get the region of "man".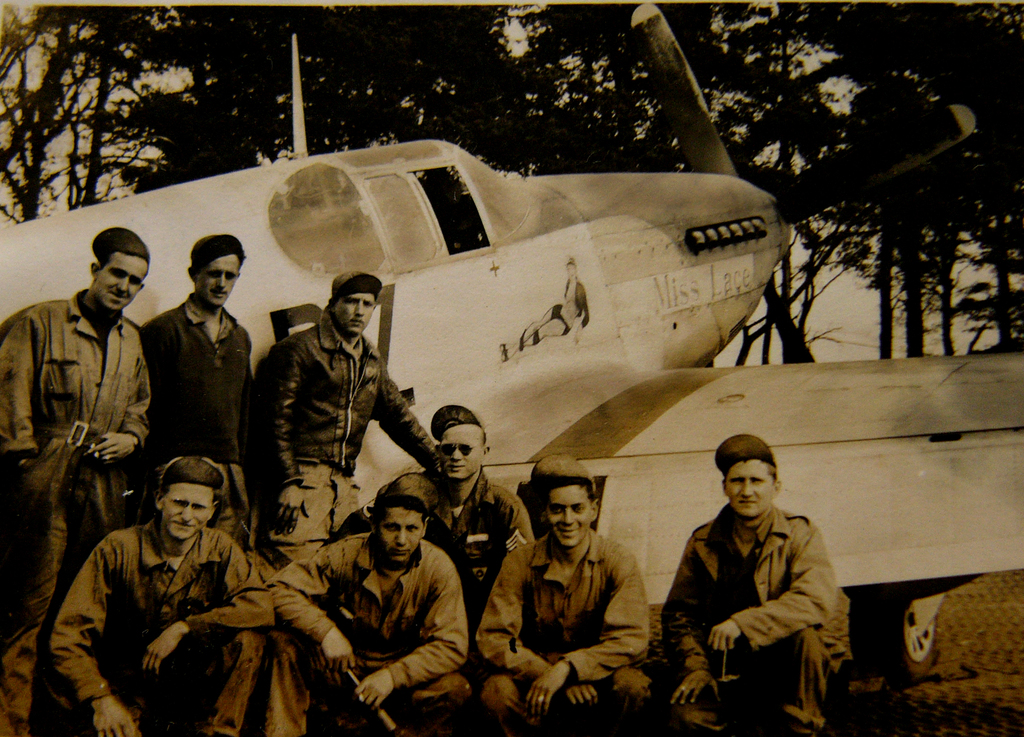
detection(419, 422, 539, 628).
